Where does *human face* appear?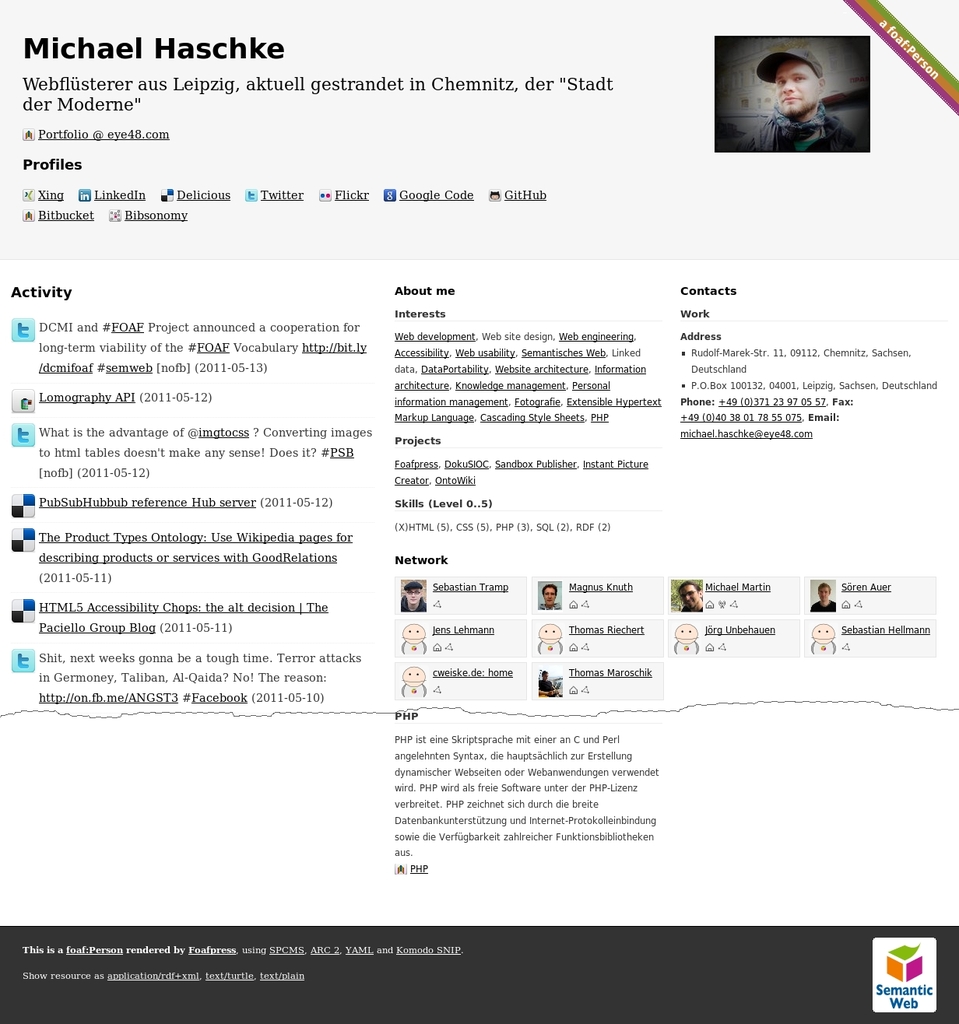
Appears at [left=810, top=621, right=835, bottom=644].
